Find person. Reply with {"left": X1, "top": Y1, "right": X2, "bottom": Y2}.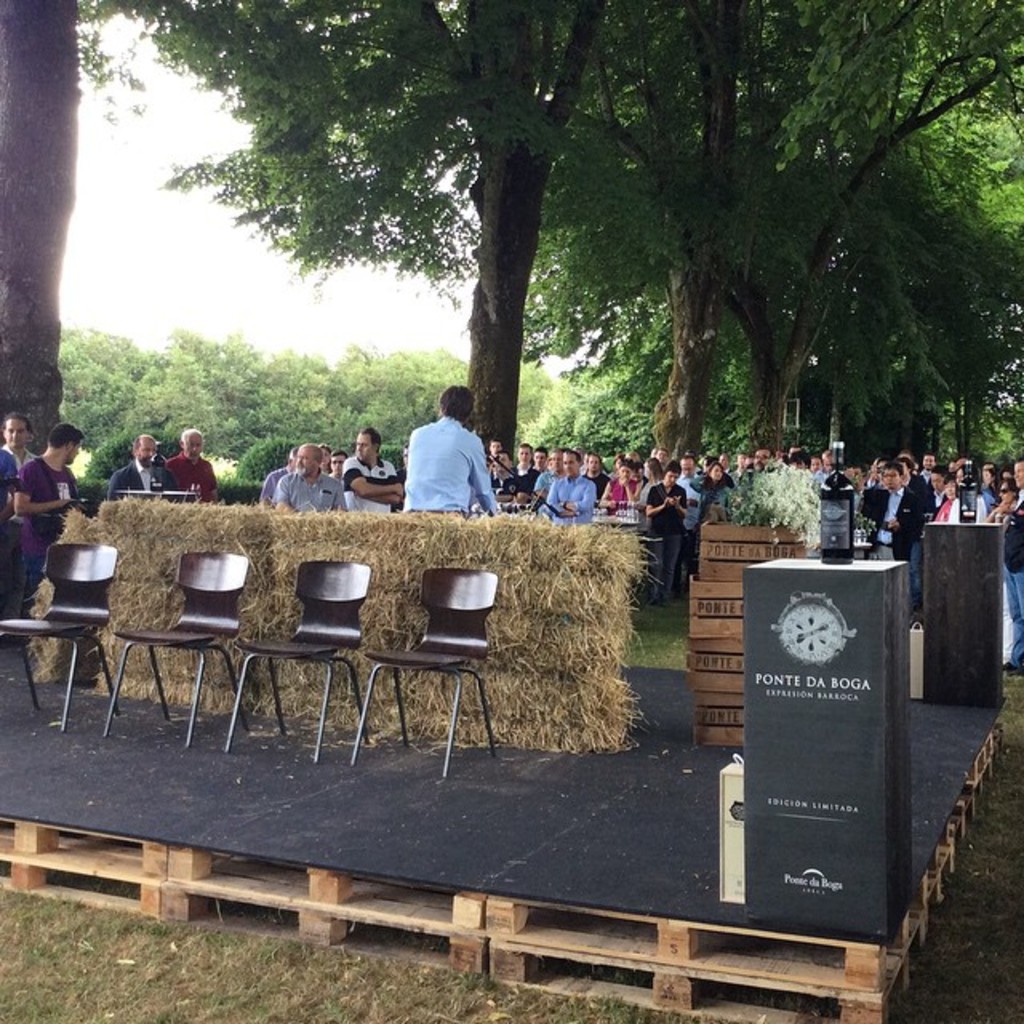
{"left": 549, "top": 446, "right": 592, "bottom": 526}.
